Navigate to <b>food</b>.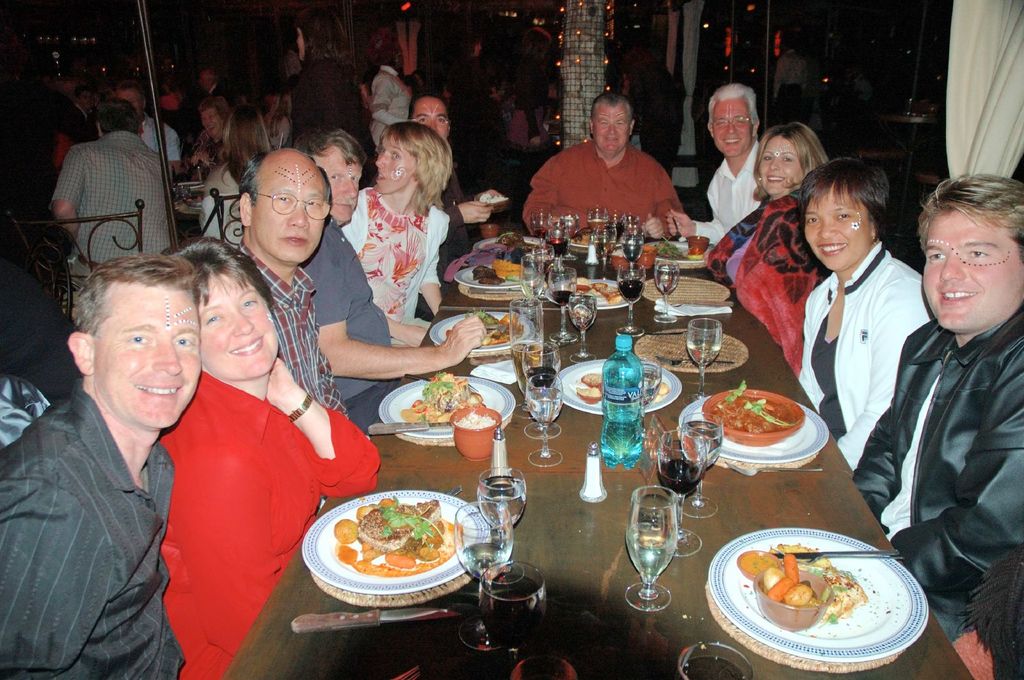
Navigation target: <region>332, 494, 464, 577</region>.
